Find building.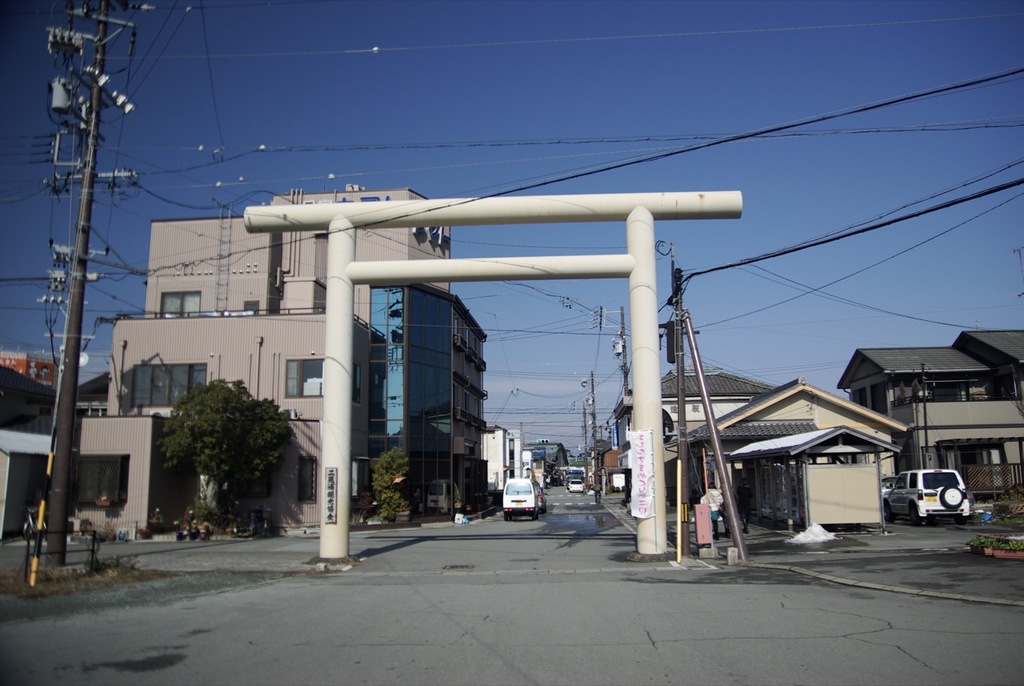
bbox=[841, 322, 1023, 515].
